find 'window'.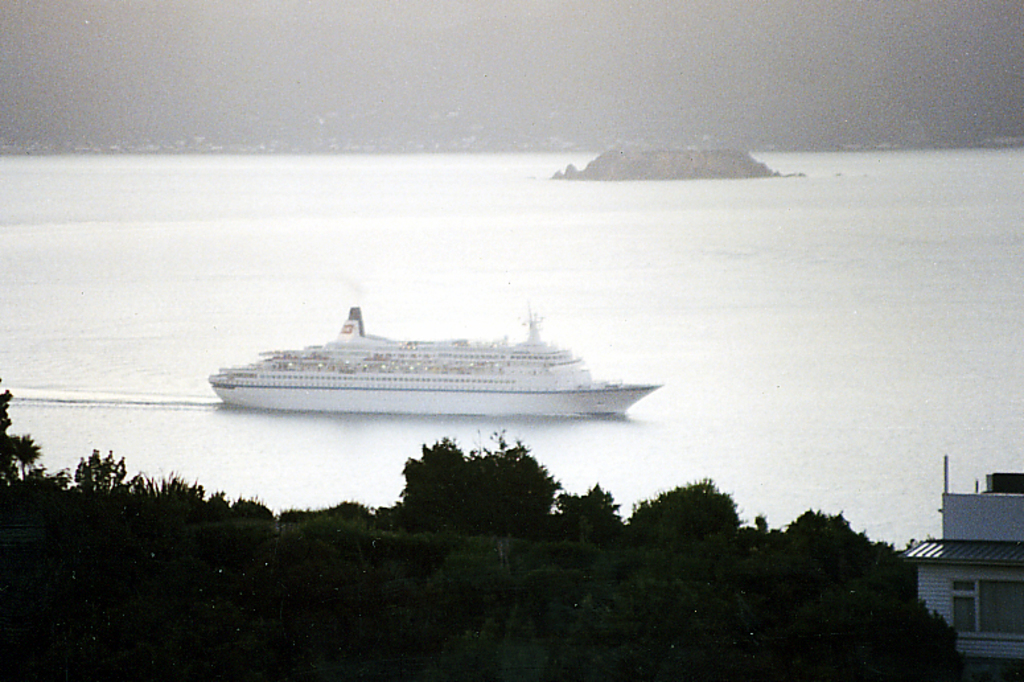
(x1=953, y1=575, x2=1023, y2=638).
